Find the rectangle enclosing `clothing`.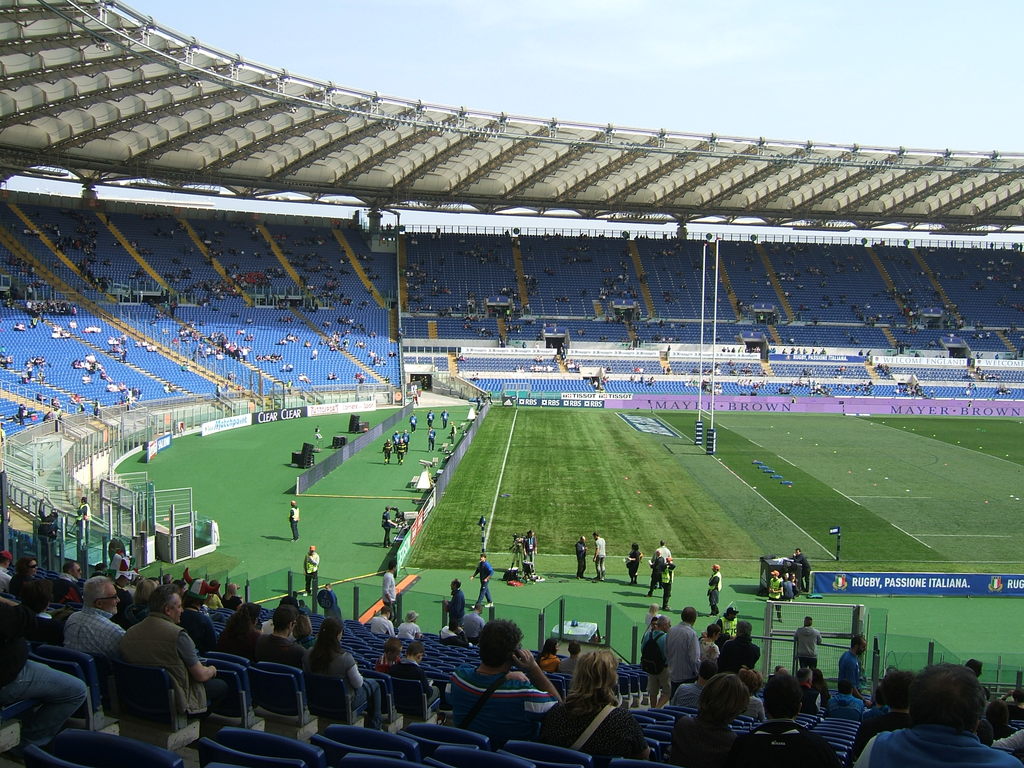
x1=382, y1=572, x2=399, y2=620.
